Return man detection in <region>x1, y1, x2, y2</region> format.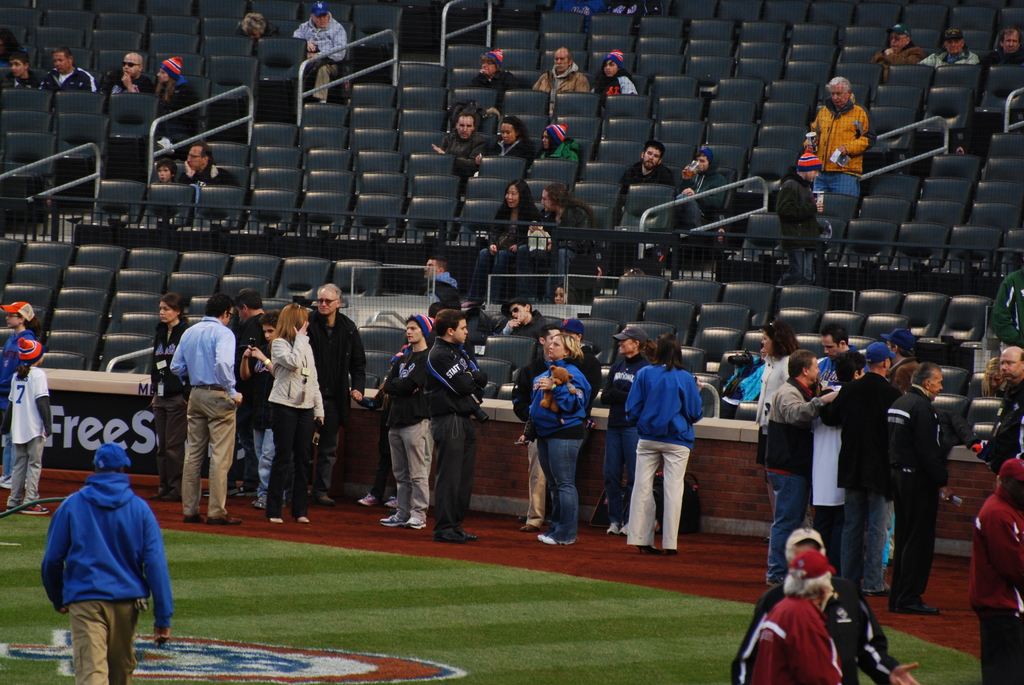
<region>876, 326, 917, 389</region>.
